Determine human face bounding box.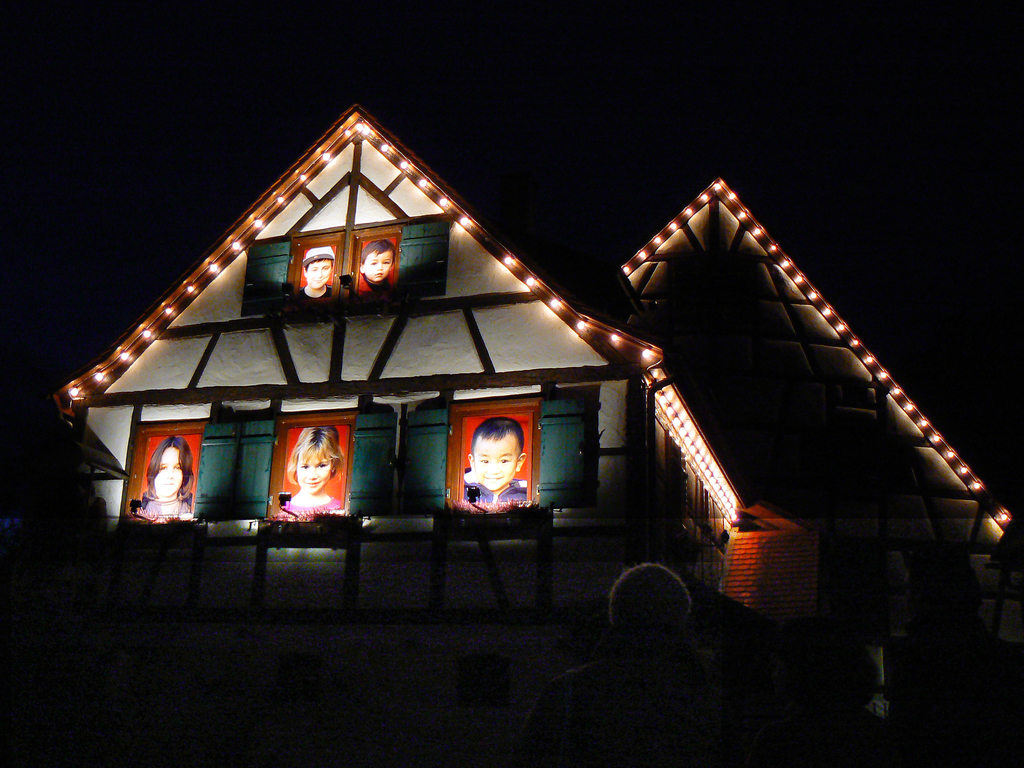
Determined: crop(296, 436, 331, 491).
